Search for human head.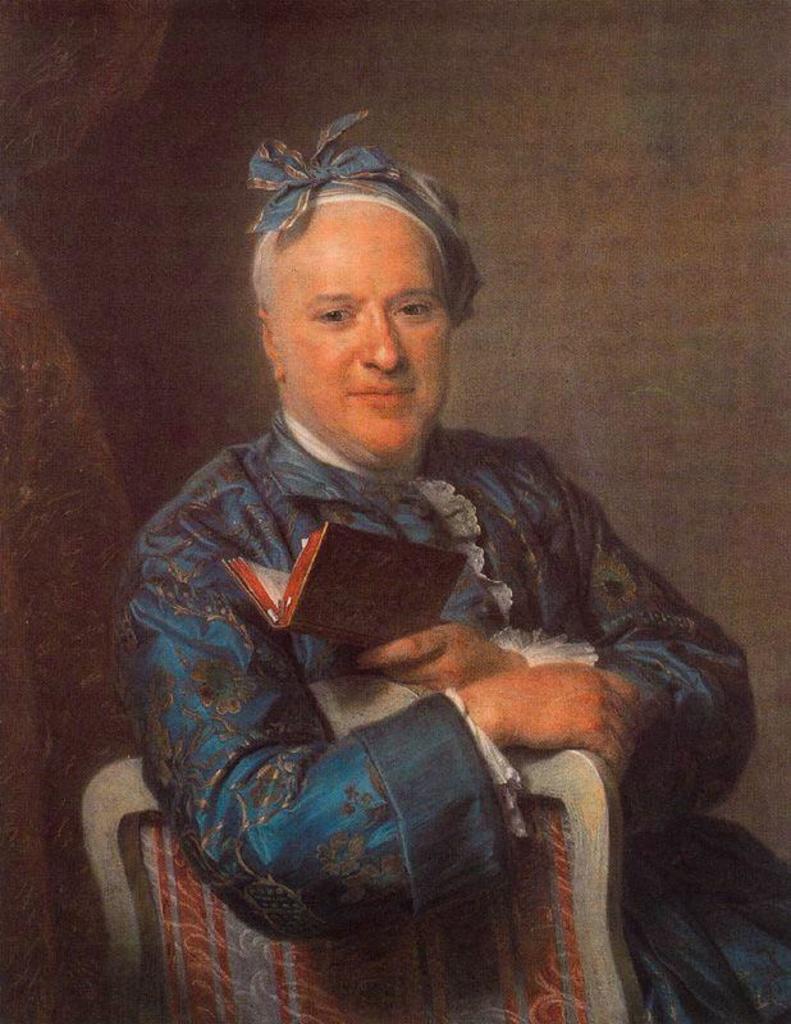
Found at bbox=[223, 147, 499, 483].
